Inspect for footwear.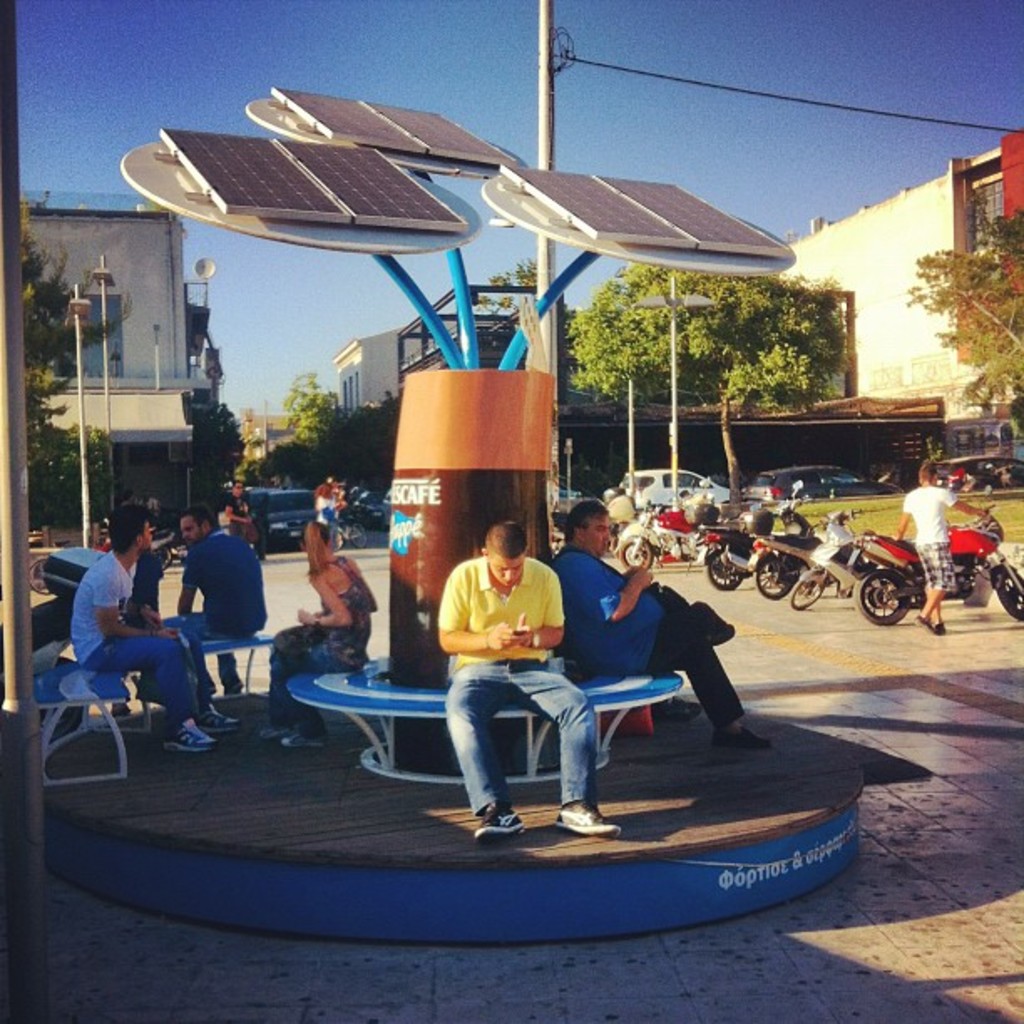
Inspection: BBox(196, 701, 236, 726).
